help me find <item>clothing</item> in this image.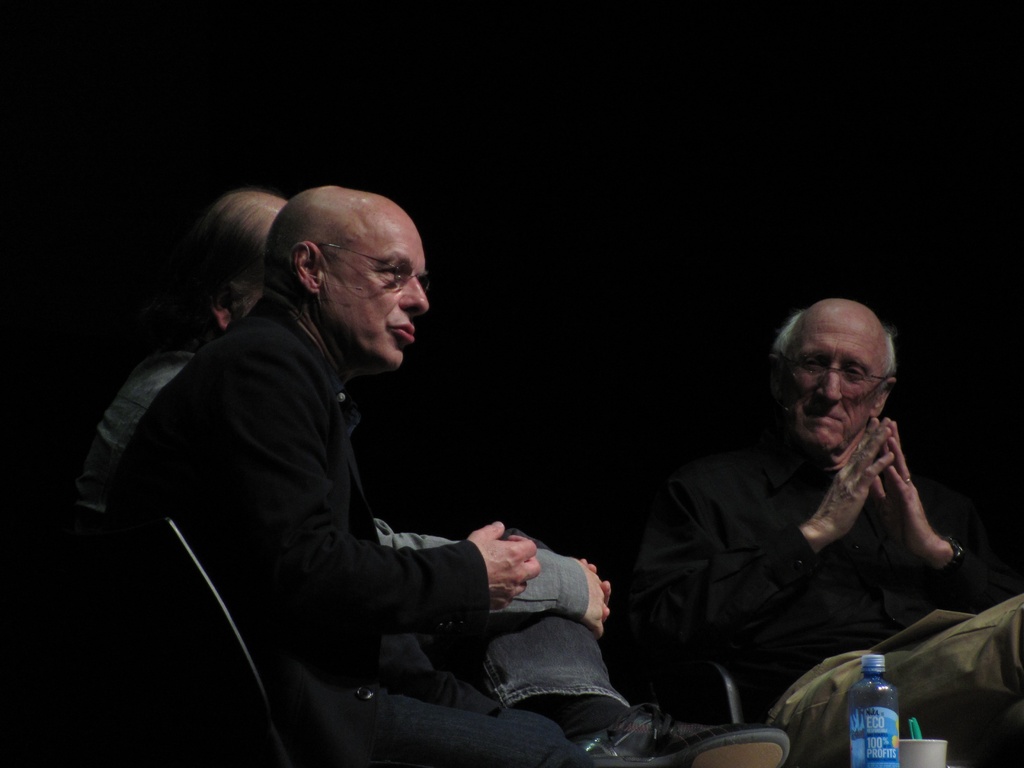
Found it: pyautogui.locateOnScreen(623, 360, 991, 744).
